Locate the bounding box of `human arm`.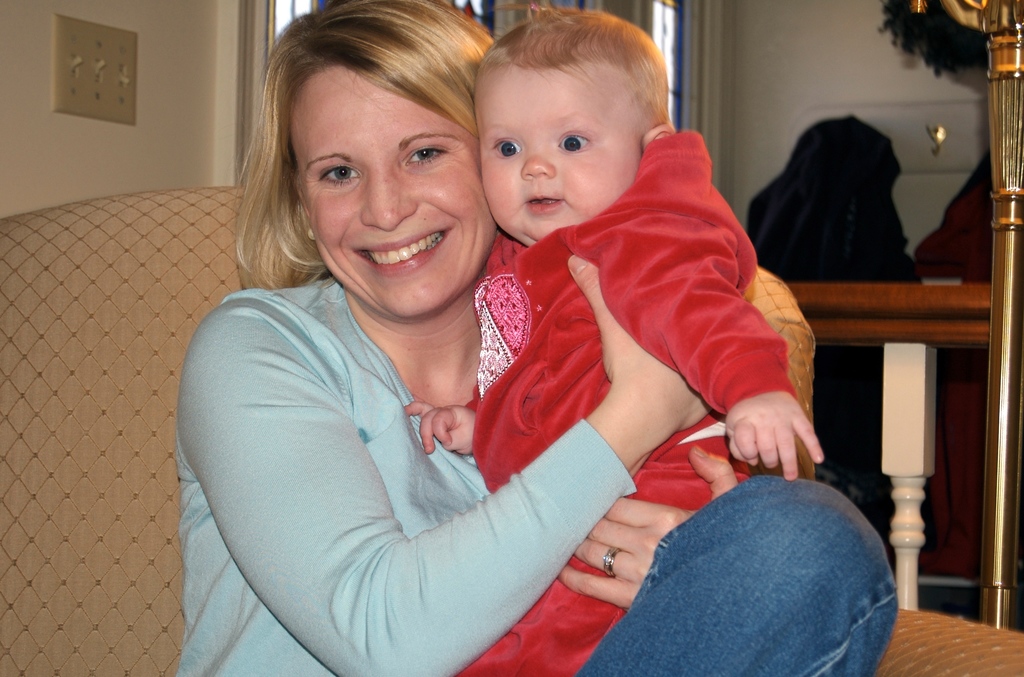
Bounding box: <bbox>580, 160, 810, 507</bbox>.
